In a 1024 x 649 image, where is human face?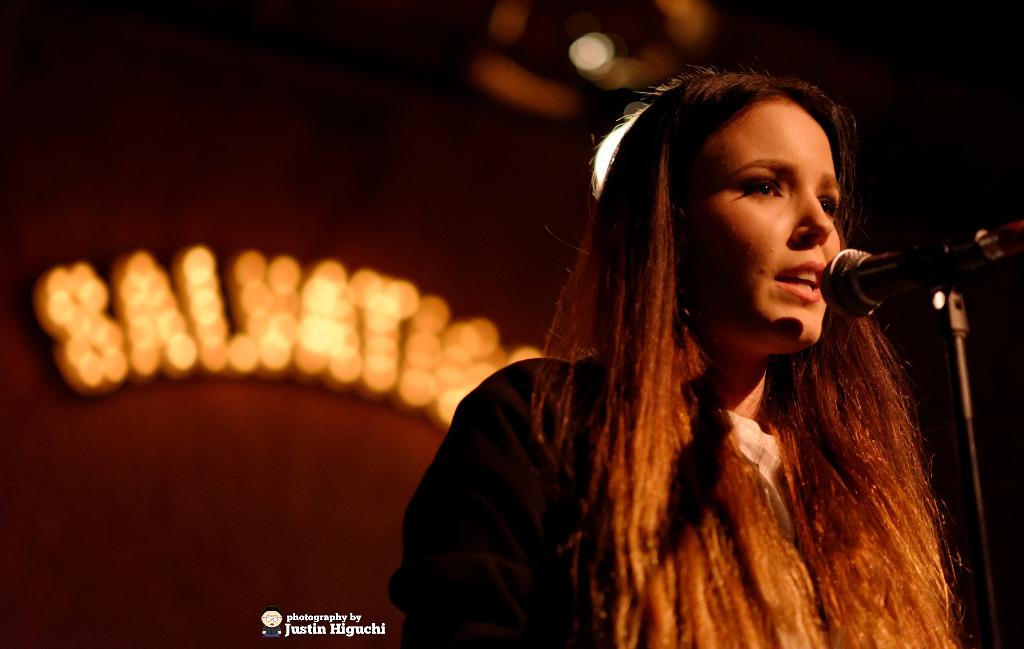
<bbox>676, 98, 840, 345</bbox>.
